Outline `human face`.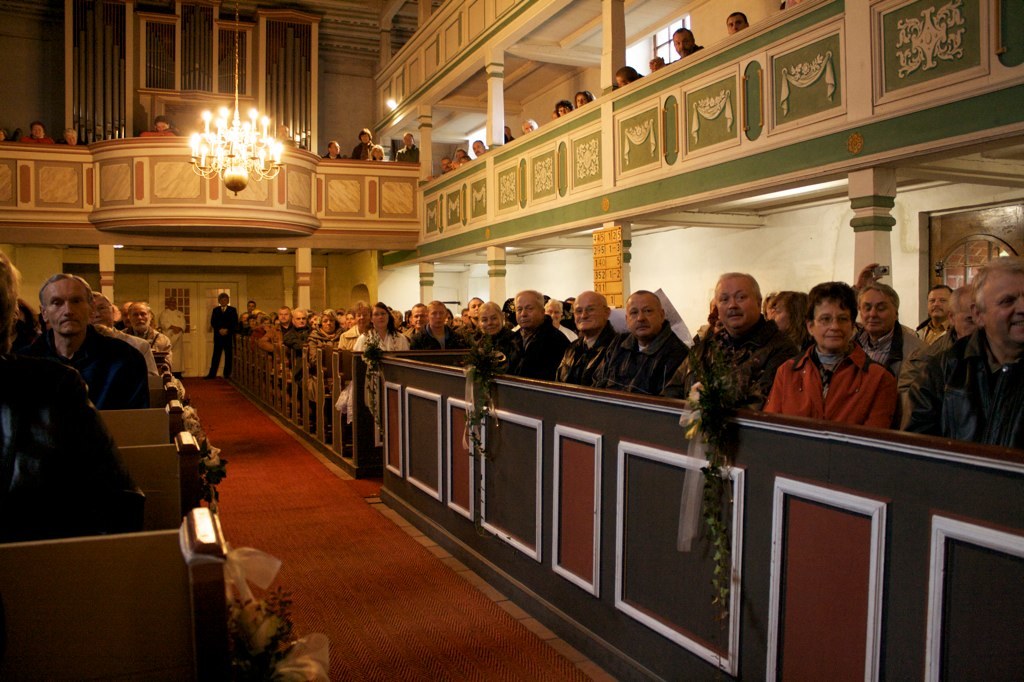
Outline: select_region(714, 278, 751, 328).
